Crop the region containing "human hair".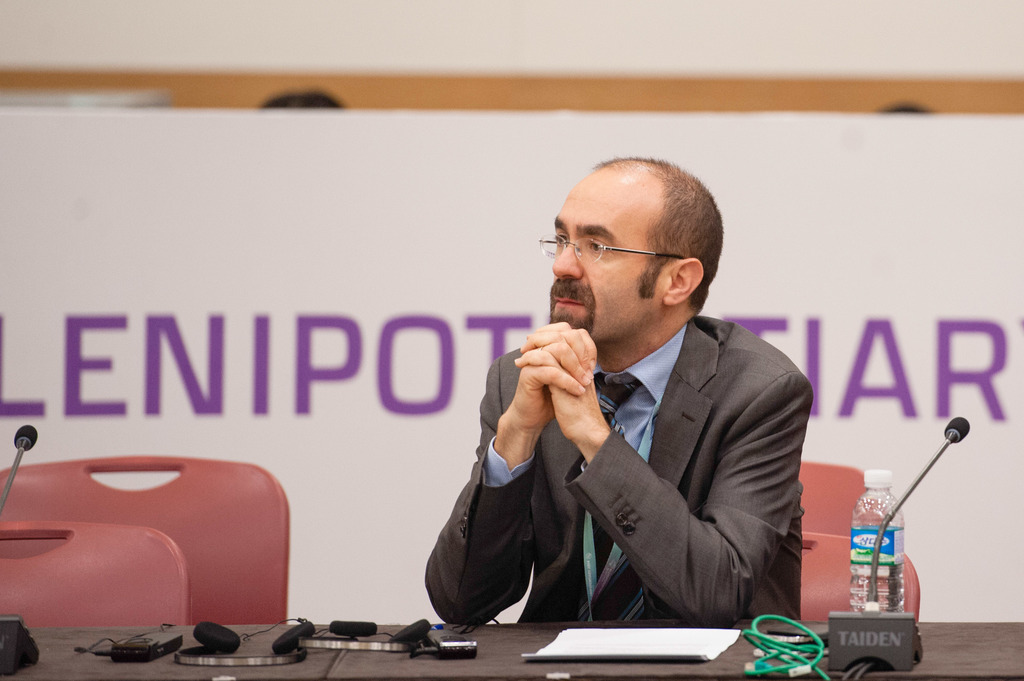
Crop region: [x1=593, y1=155, x2=721, y2=312].
